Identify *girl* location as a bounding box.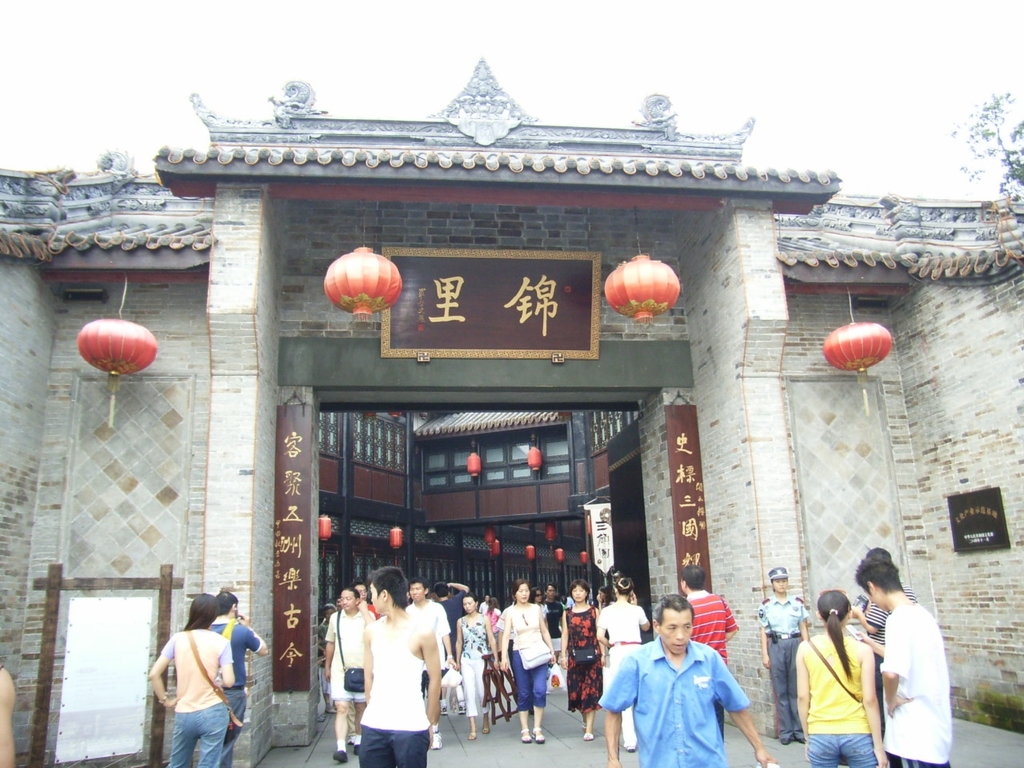
[x1=454, y1=592, x2=498, y2=740].
